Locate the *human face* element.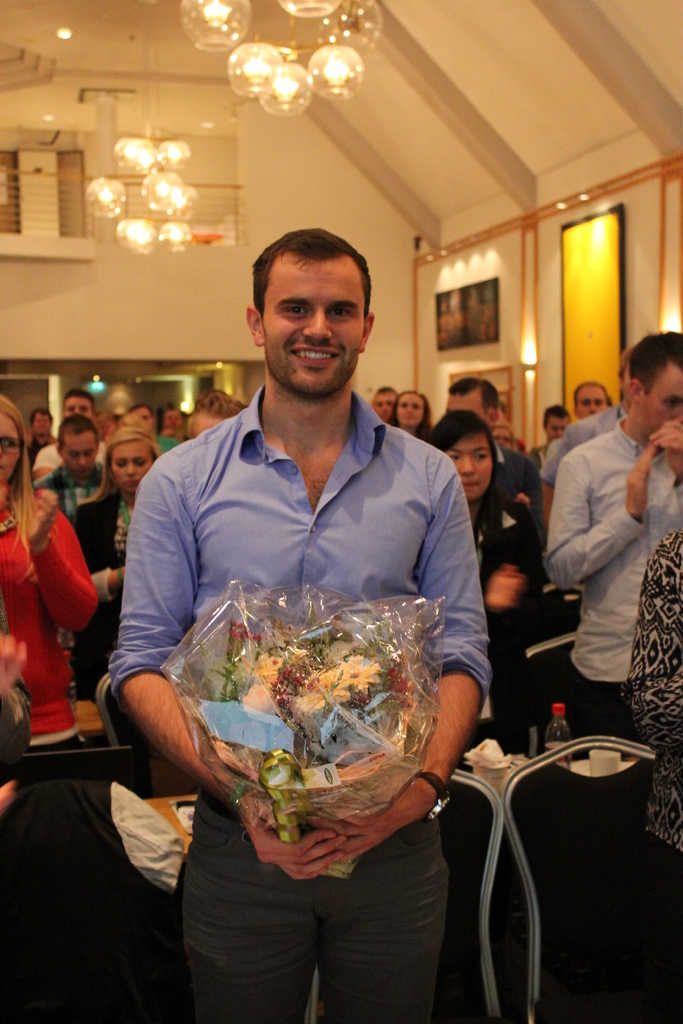
Element bbox: {"x1": 586, "y1": 383, "x2": 605, "y2": 414}.
